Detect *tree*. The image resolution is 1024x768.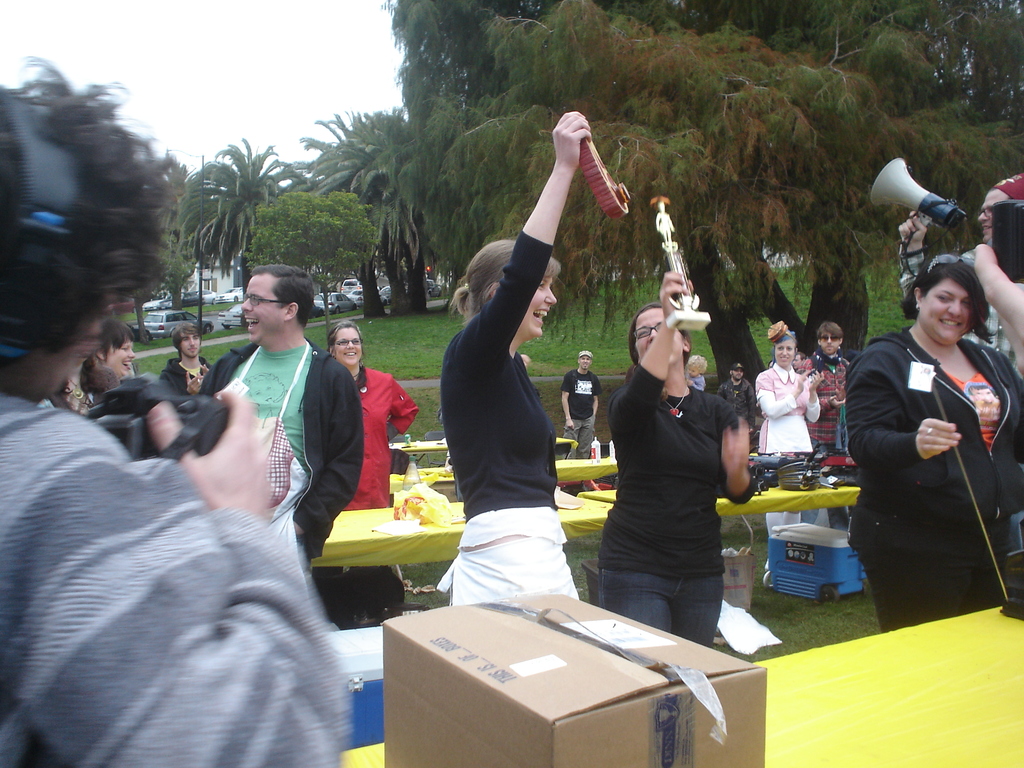
locate(120, 155, 207, 358).
